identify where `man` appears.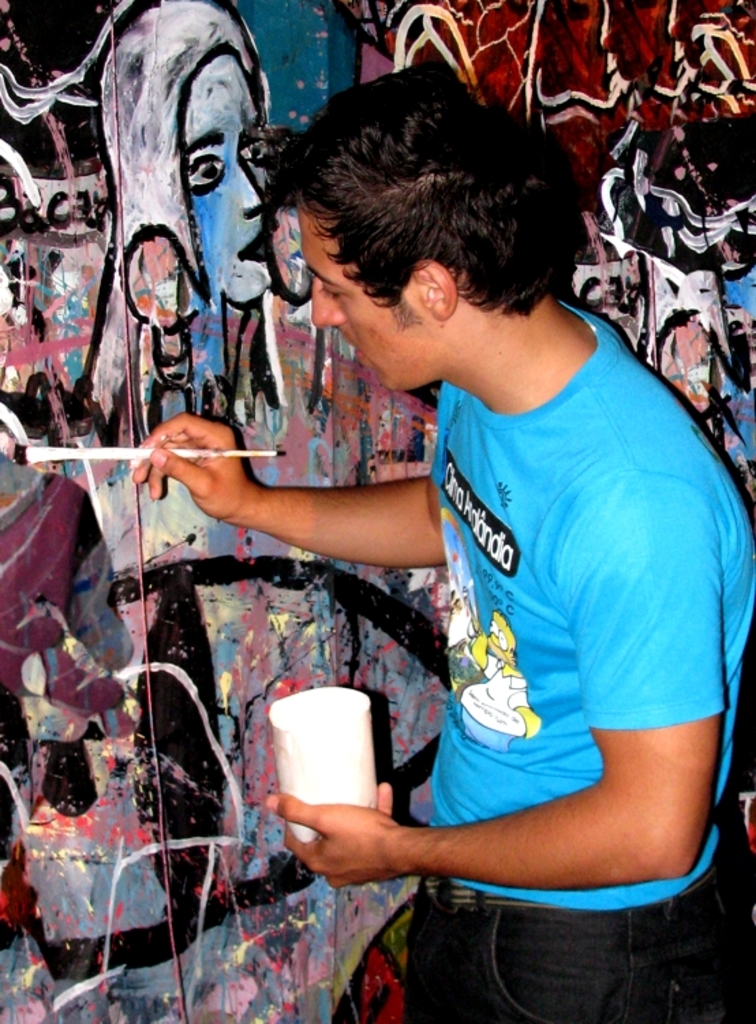
Appears at bbox(126, 74, 755, 1023).
